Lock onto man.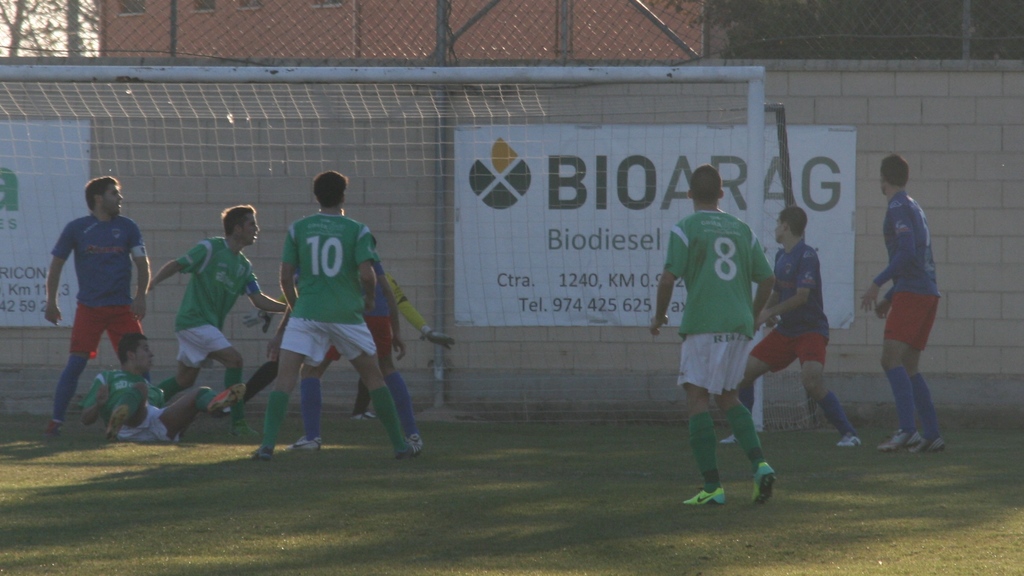
Locked: <box>717,206,862,448</box>.
